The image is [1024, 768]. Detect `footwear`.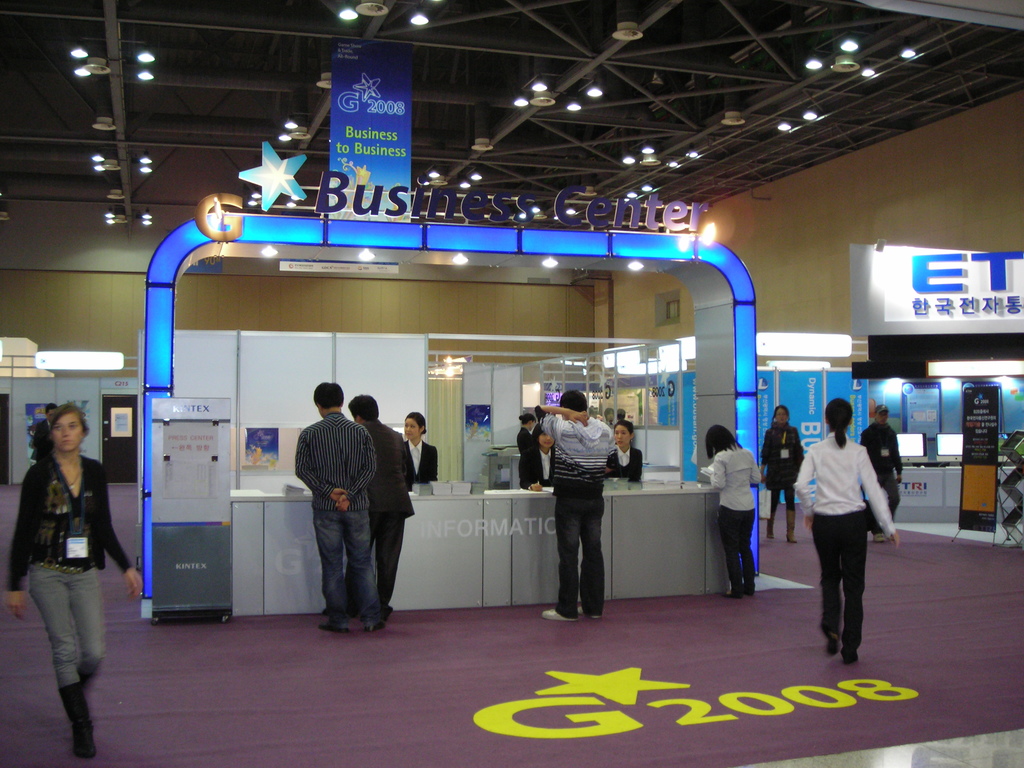
Detection: box(358, 616, 380, 631).
